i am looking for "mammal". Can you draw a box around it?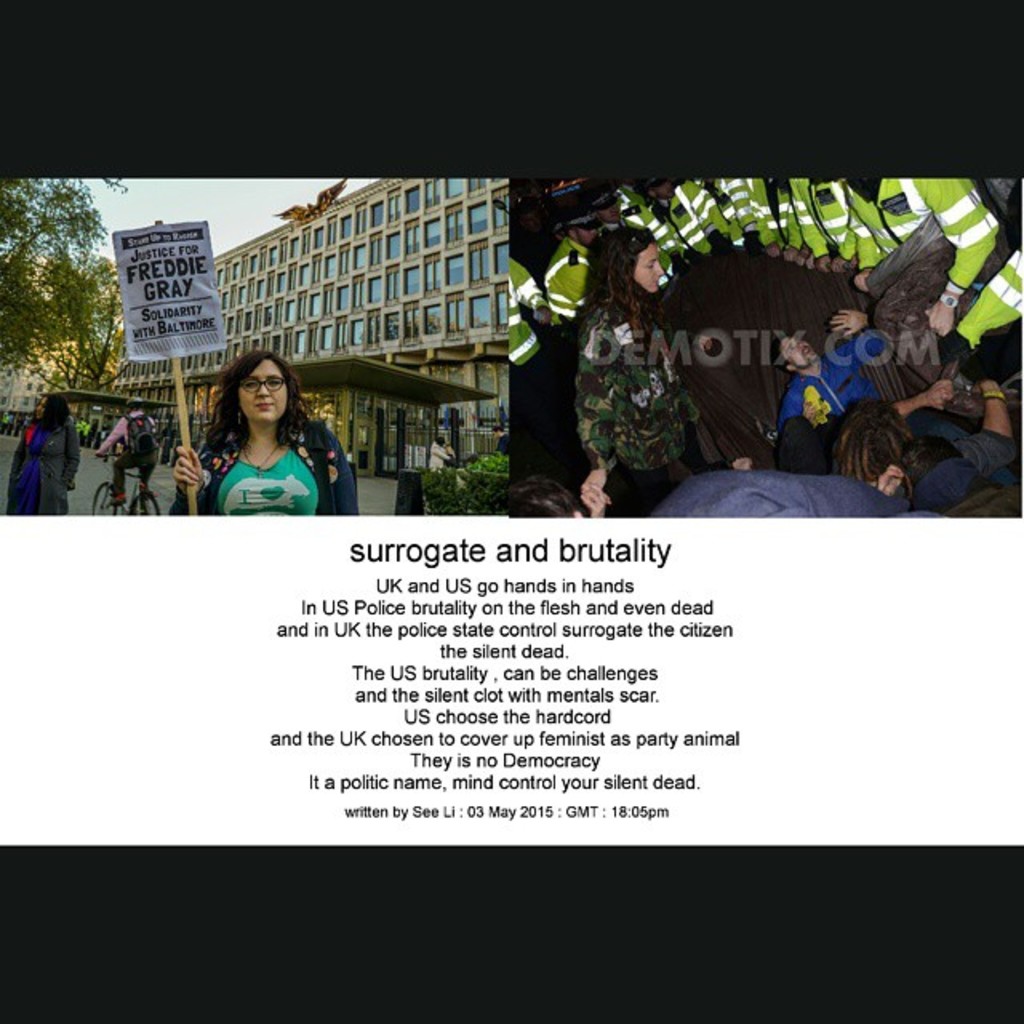
Sure, the bounding box is (x1=426, y1=435, x2=461, y2=478).
